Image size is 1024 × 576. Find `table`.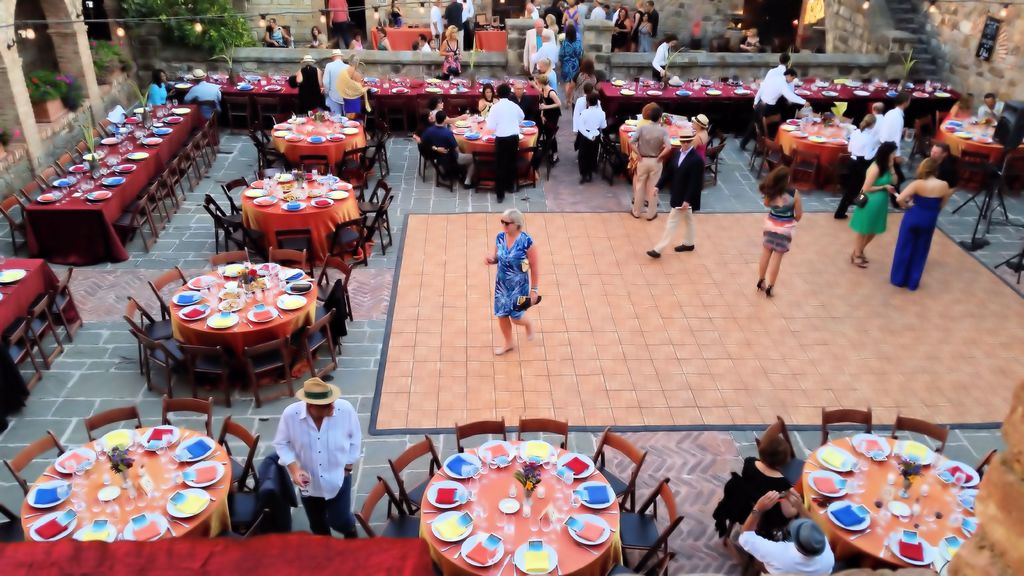
{"x1": 21, "y1": 102, "x2": 197, "y2": 265}.
